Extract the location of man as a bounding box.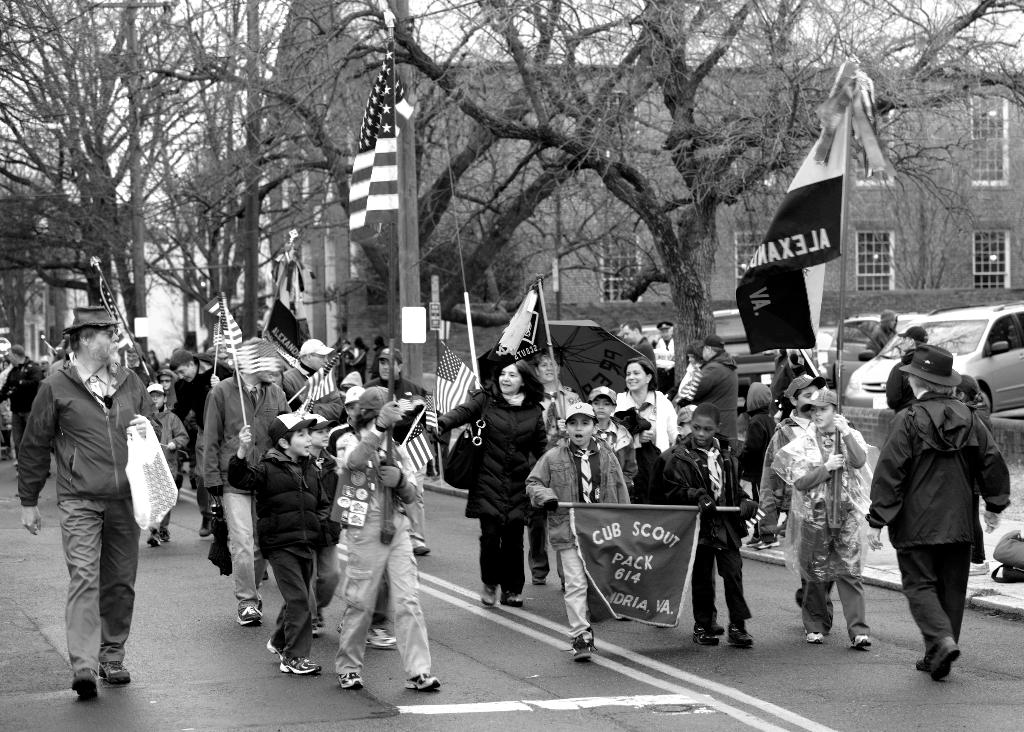
x1=286, y1=335, x2=333, y2=410.
